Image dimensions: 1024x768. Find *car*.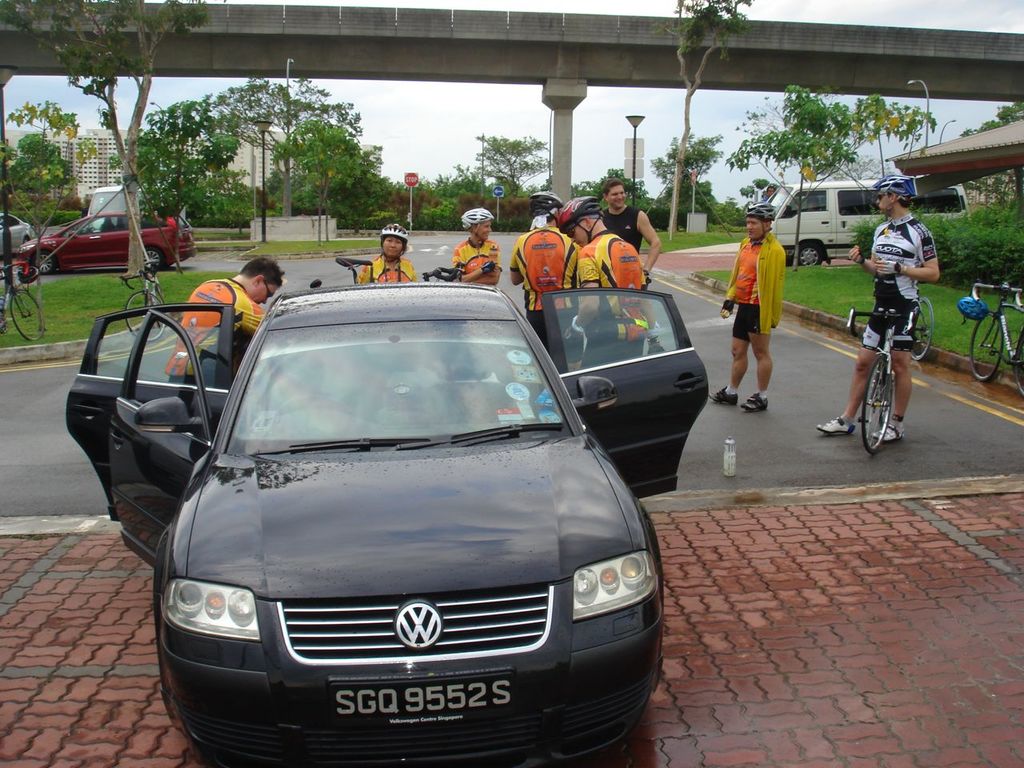
left=0, top=210, right=29, bottom=260.
